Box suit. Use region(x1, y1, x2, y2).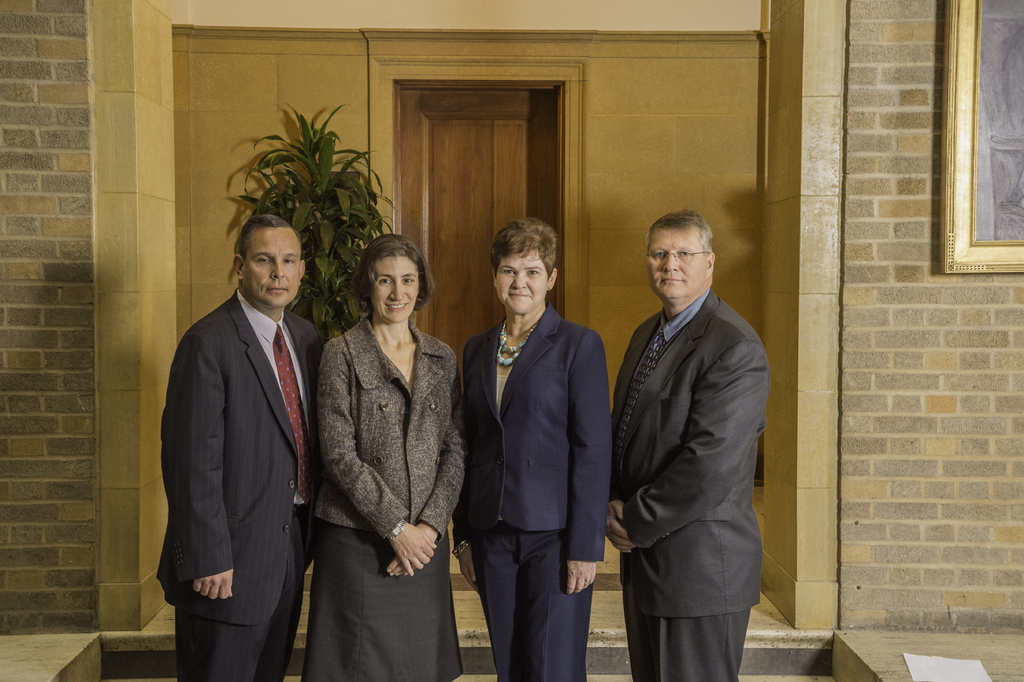
region(451, 301, 611, 681).
